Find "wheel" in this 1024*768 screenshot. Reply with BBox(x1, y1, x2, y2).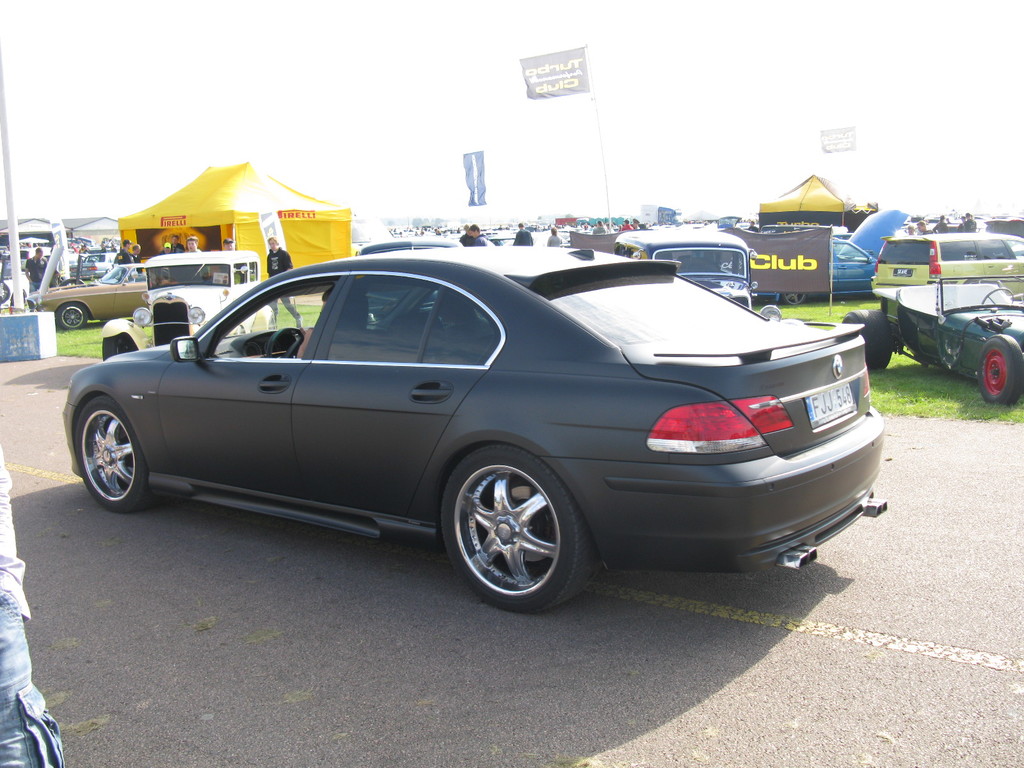
BBox(102, 336, 127, 360).
